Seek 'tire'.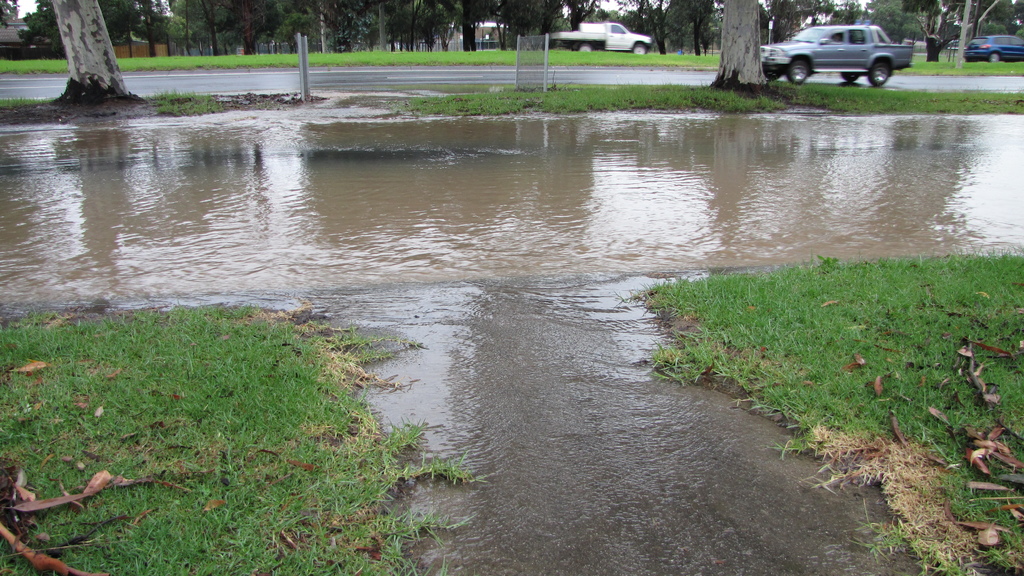
[left=867, top=61, right=888, bottom=88].
